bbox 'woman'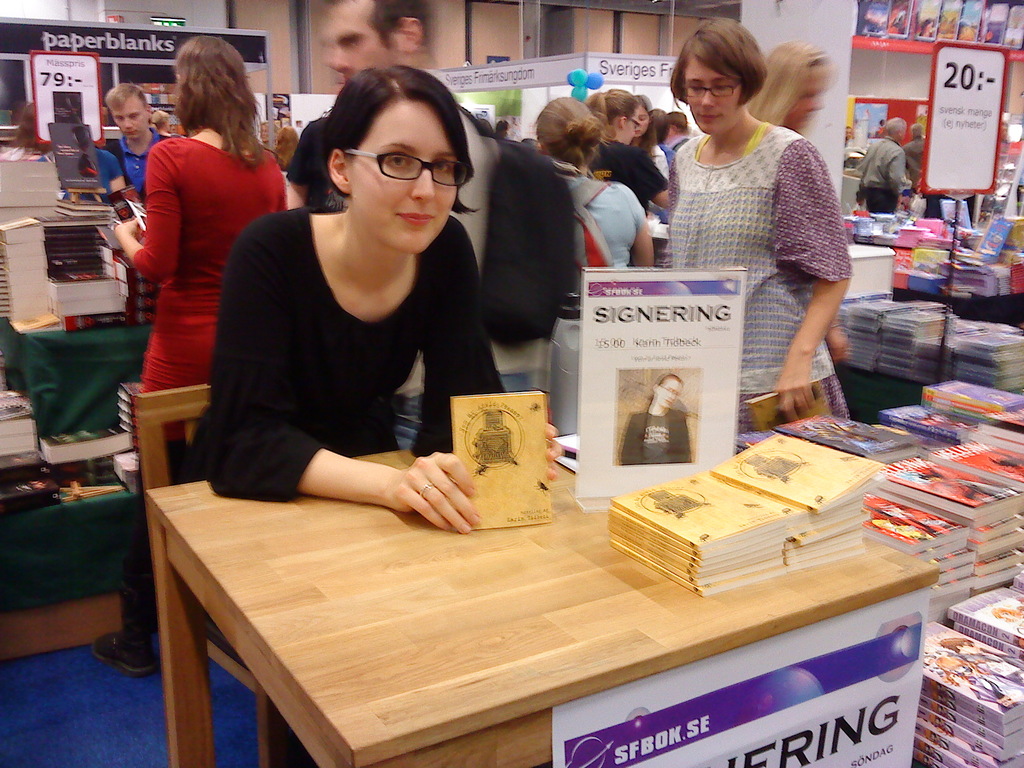
<box>203,81,513,543</box>
